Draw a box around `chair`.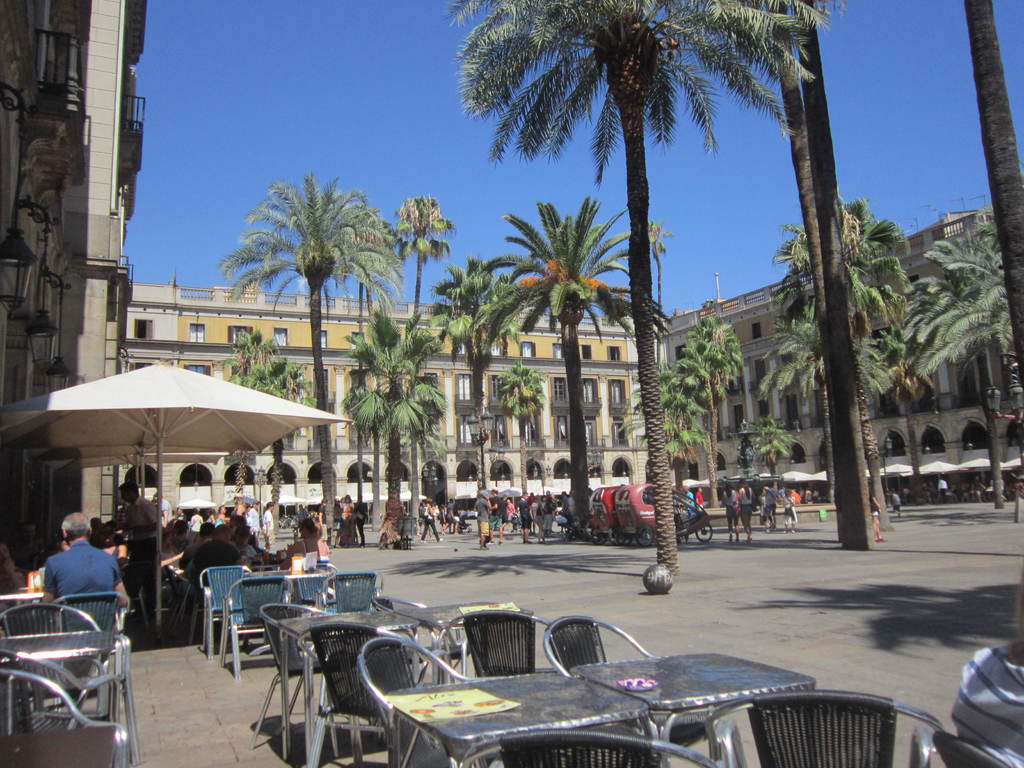
0/602/112/718.
